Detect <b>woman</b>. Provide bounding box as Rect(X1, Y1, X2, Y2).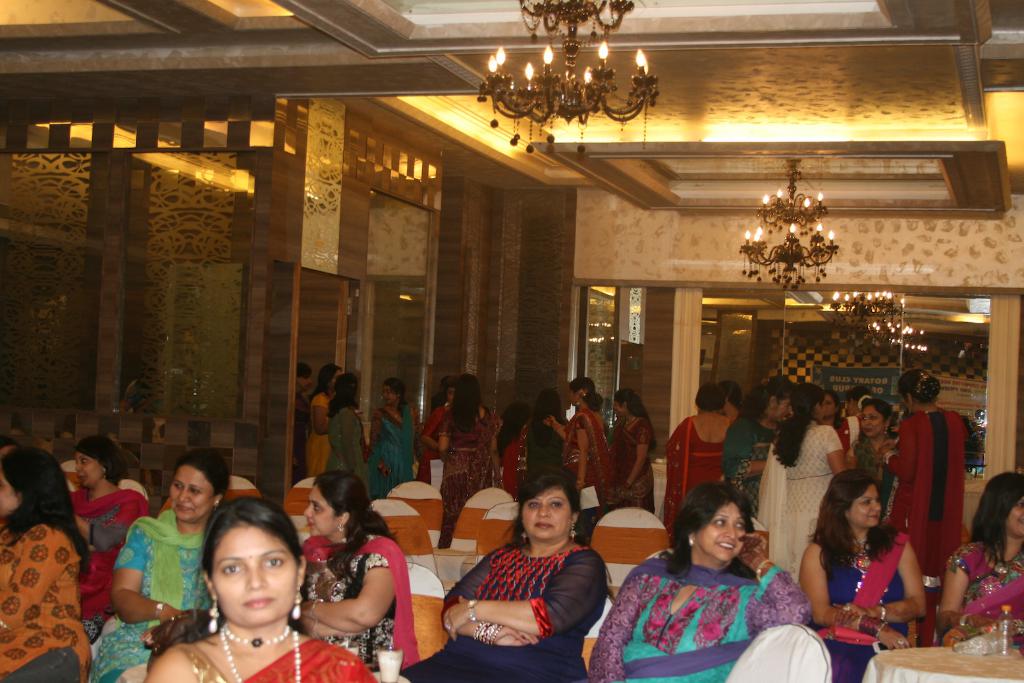
Rect(932, 470, 1023, 639).
